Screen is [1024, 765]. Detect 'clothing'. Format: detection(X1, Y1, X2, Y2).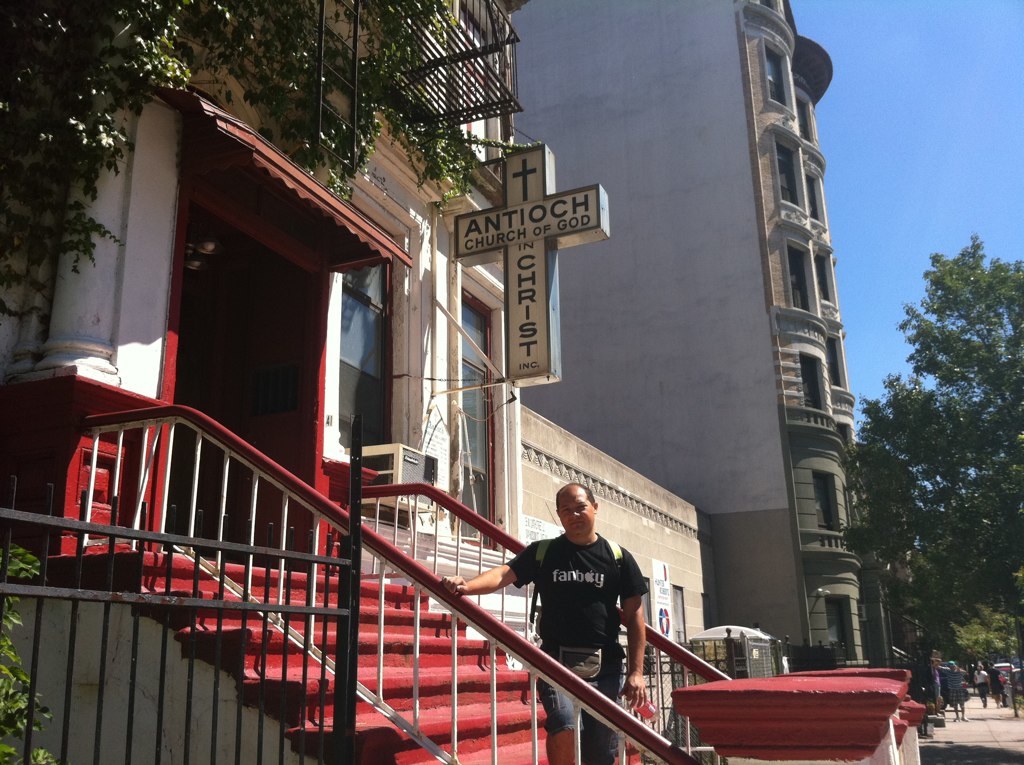
detection(521, 525, 644, 686).
